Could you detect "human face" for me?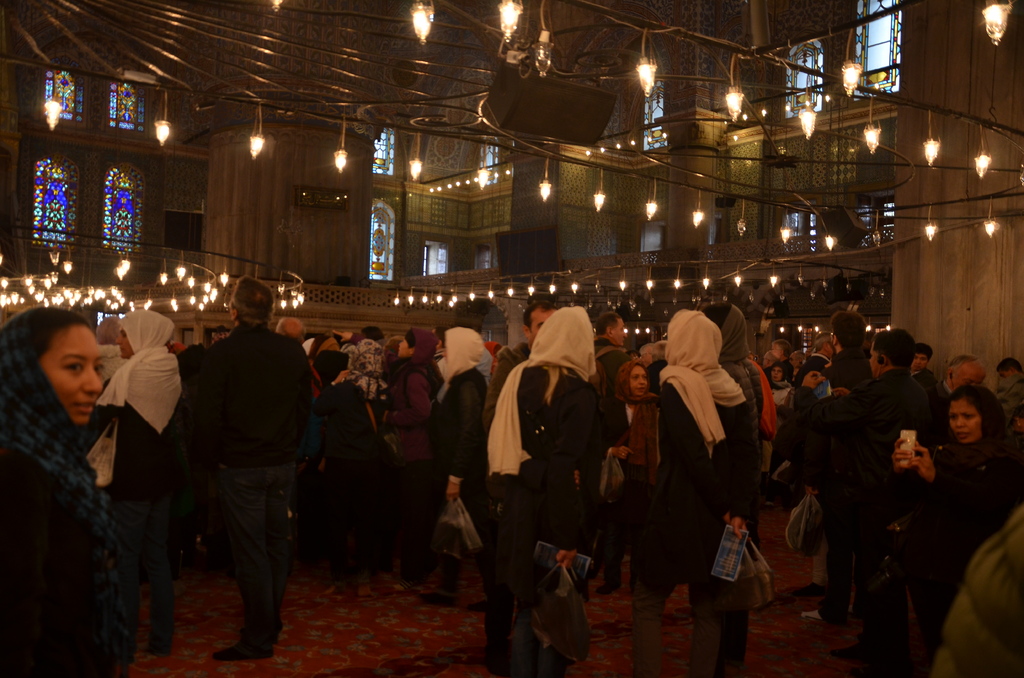
Detection result: detection(950, 400, 984, 445).
